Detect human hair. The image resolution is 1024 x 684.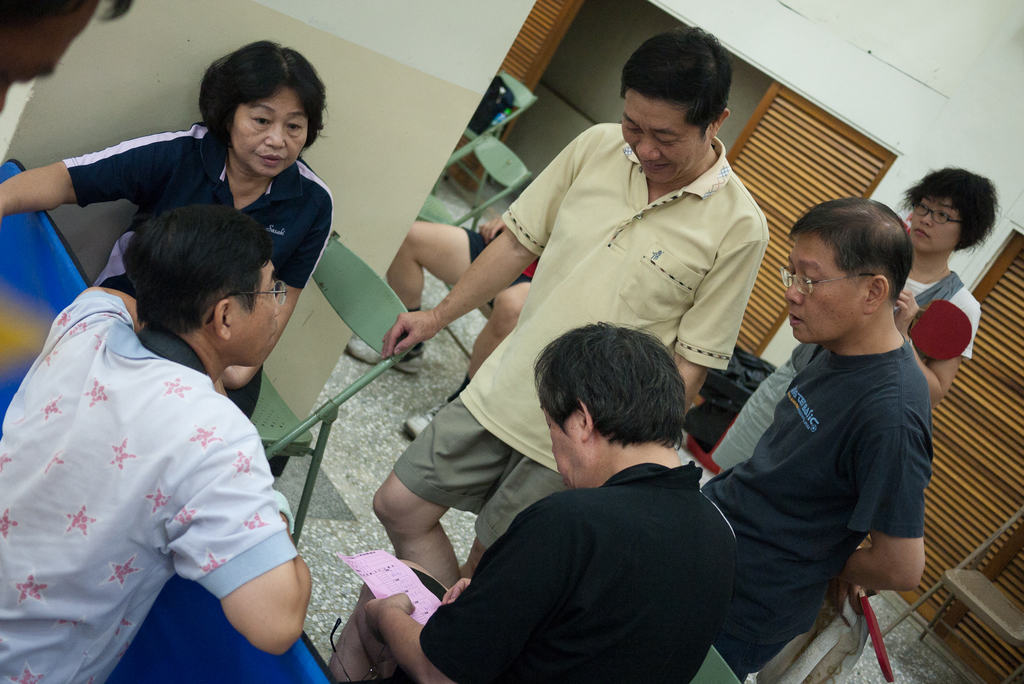
<bbox>112, 202, 273, 334</bbox>.
